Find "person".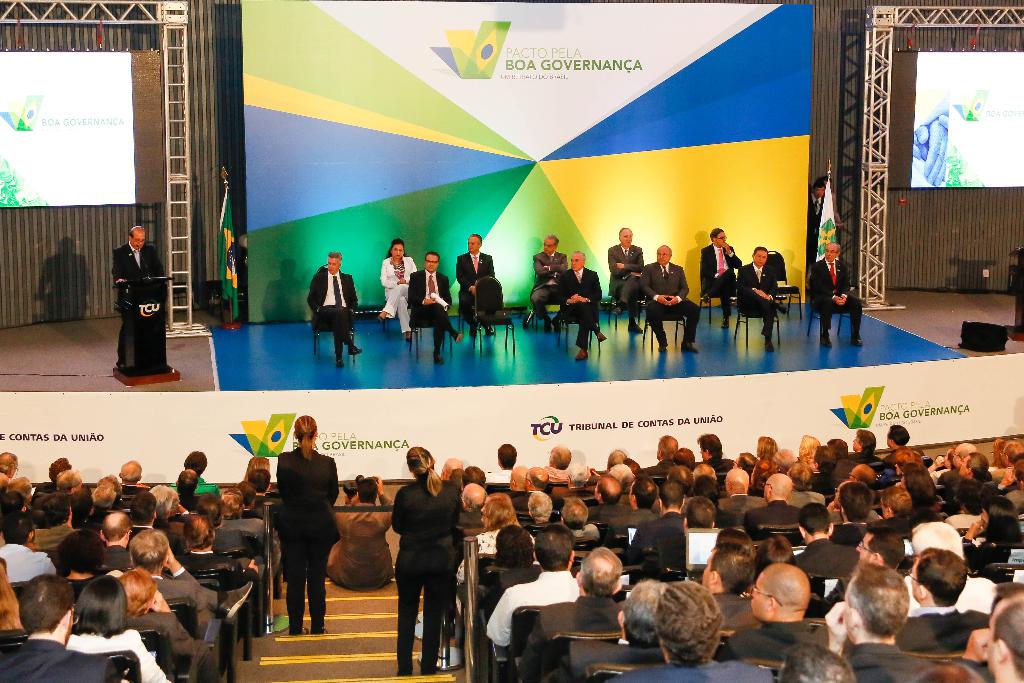
box=[739, 245, 783, 350].
